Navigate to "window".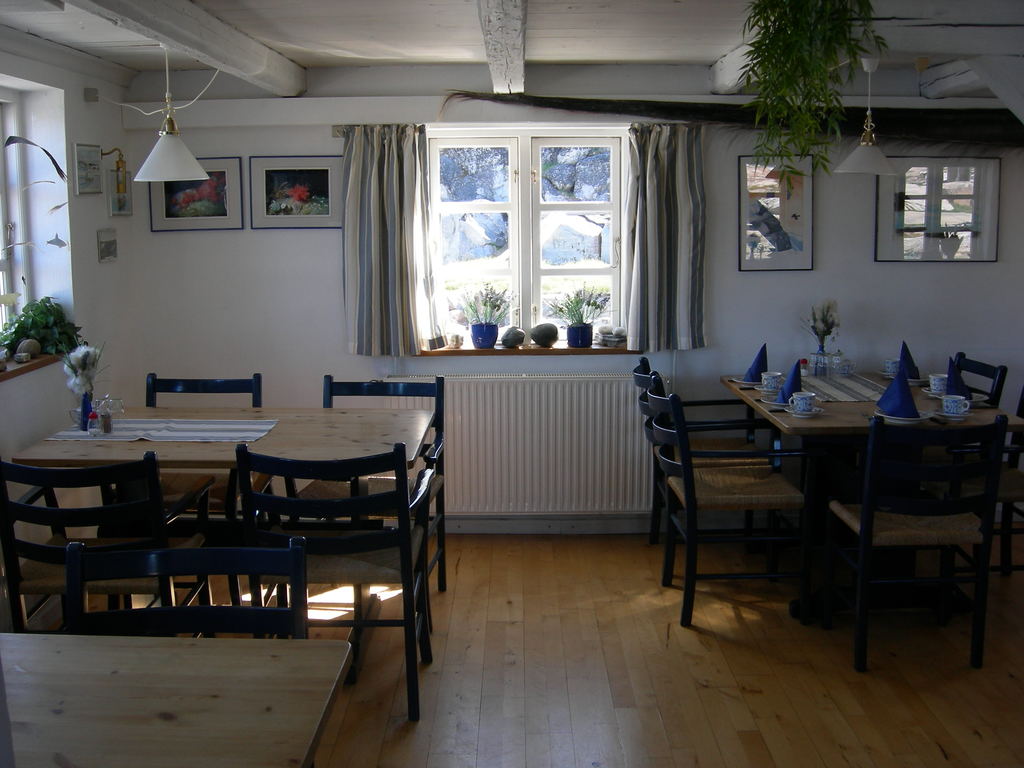
Navigation target: 382/89/669/362.
